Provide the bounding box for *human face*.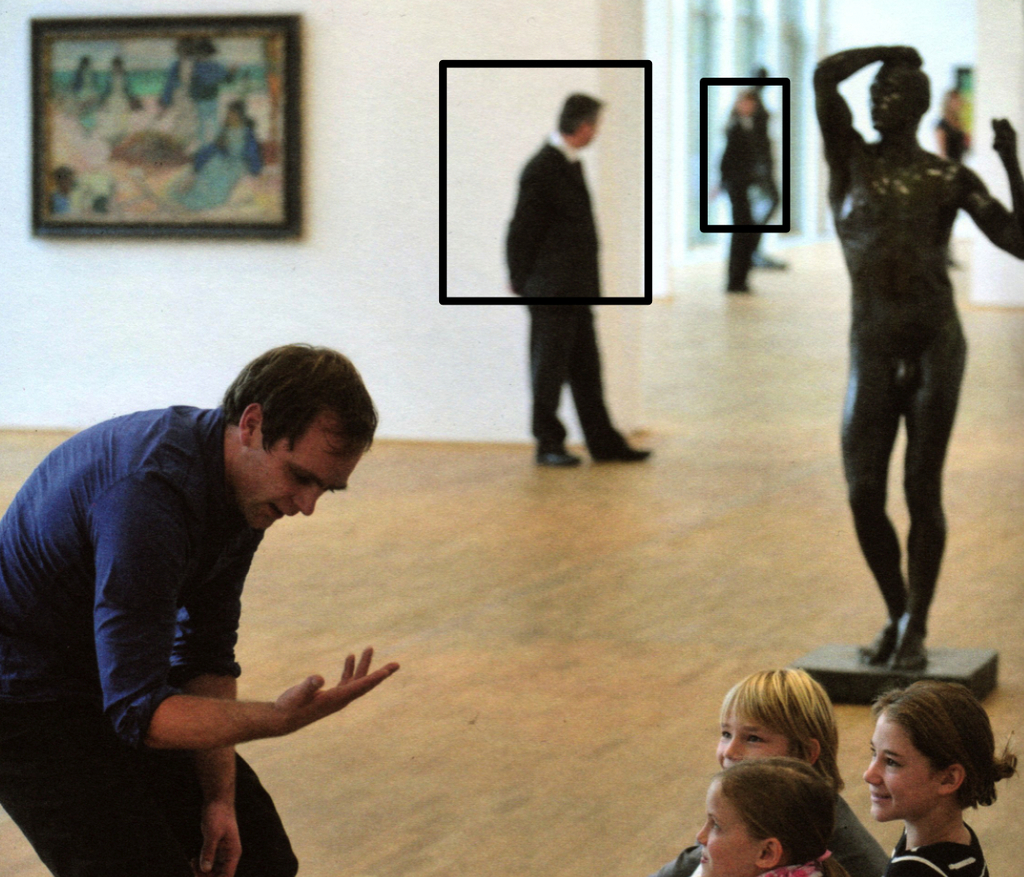
[250, 442, 364, 531].
